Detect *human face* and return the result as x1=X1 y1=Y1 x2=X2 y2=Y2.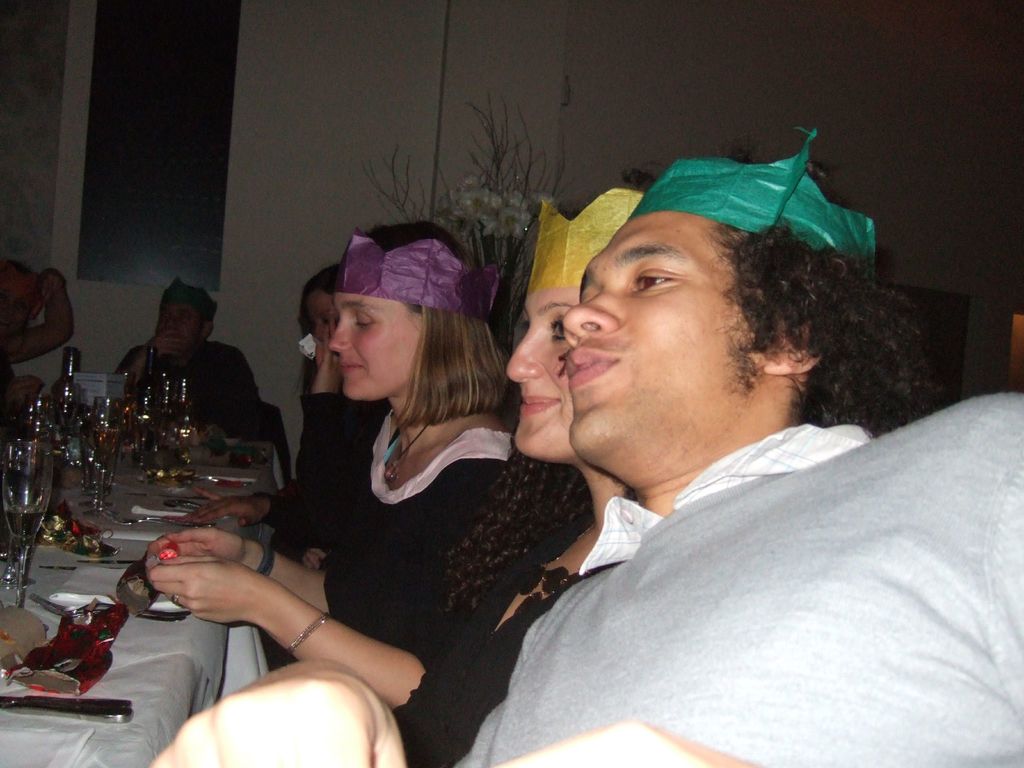
x1=559 y1=212 x2=765 y2=450.
